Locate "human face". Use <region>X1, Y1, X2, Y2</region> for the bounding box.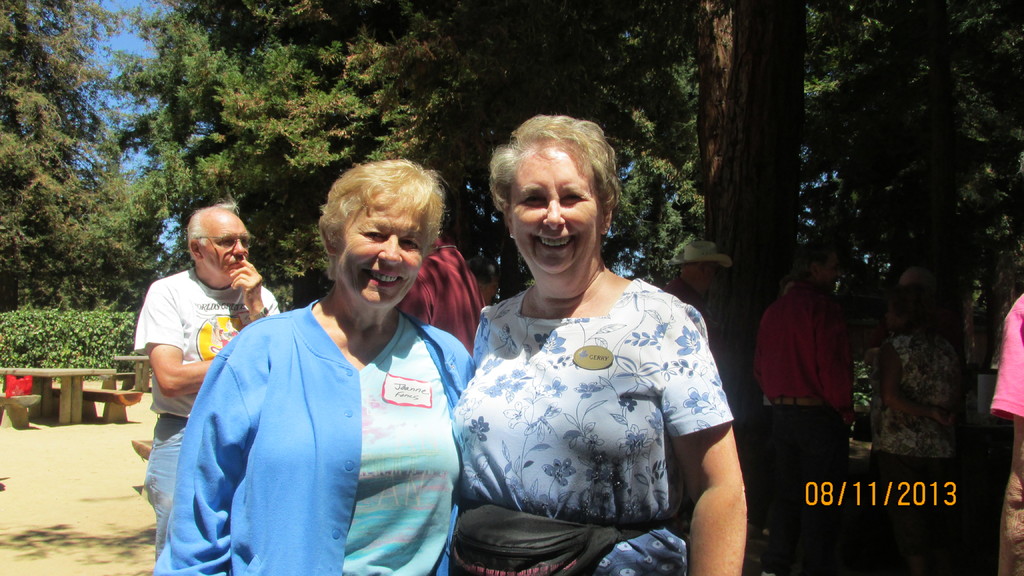
<region>506, 138, 601, 277</region>.
